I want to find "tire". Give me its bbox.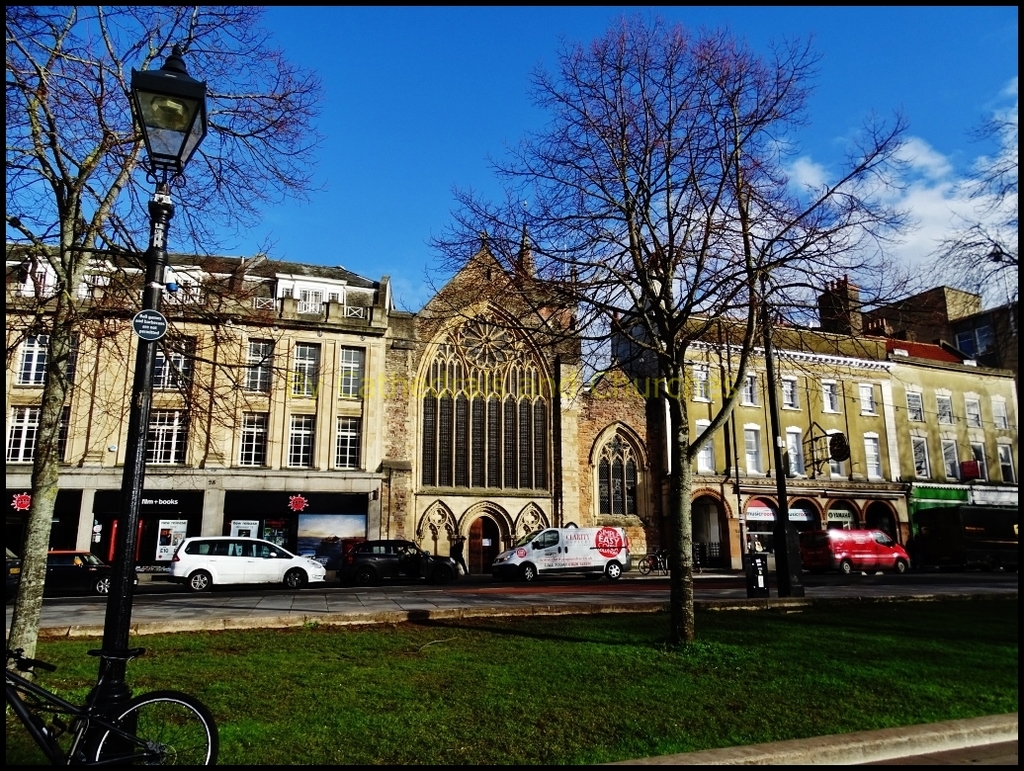
<box>605,558,623,578</box>.
